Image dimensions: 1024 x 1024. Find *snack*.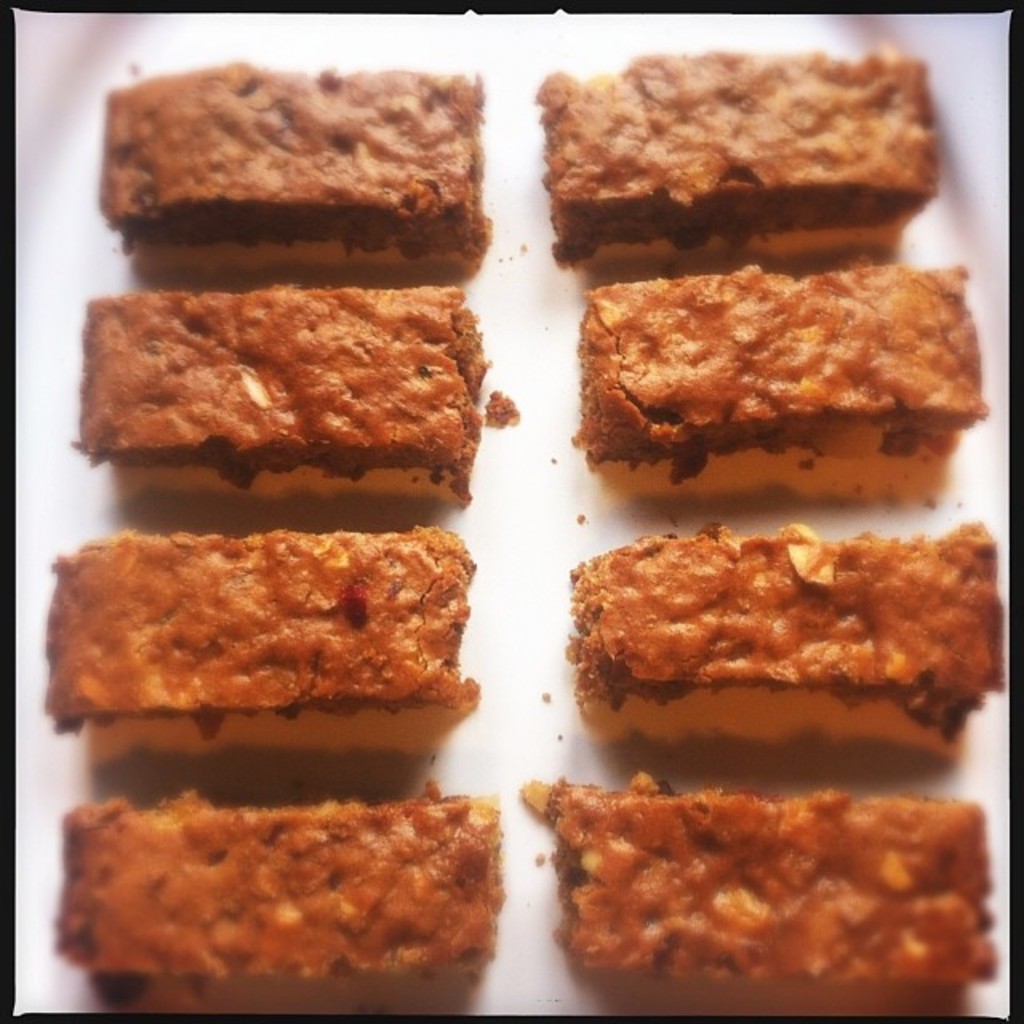
{"x1": 46, "y1": 790, "x2": 518, "y2": 976}.
